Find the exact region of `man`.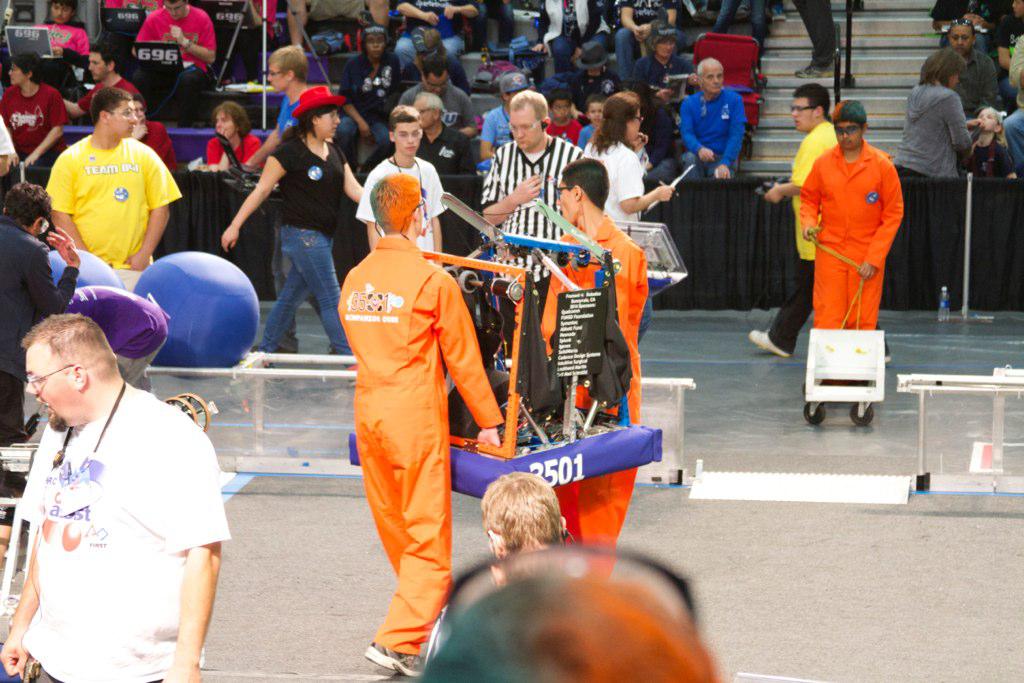
Exact region: rect(362, 89, 471, 260).
